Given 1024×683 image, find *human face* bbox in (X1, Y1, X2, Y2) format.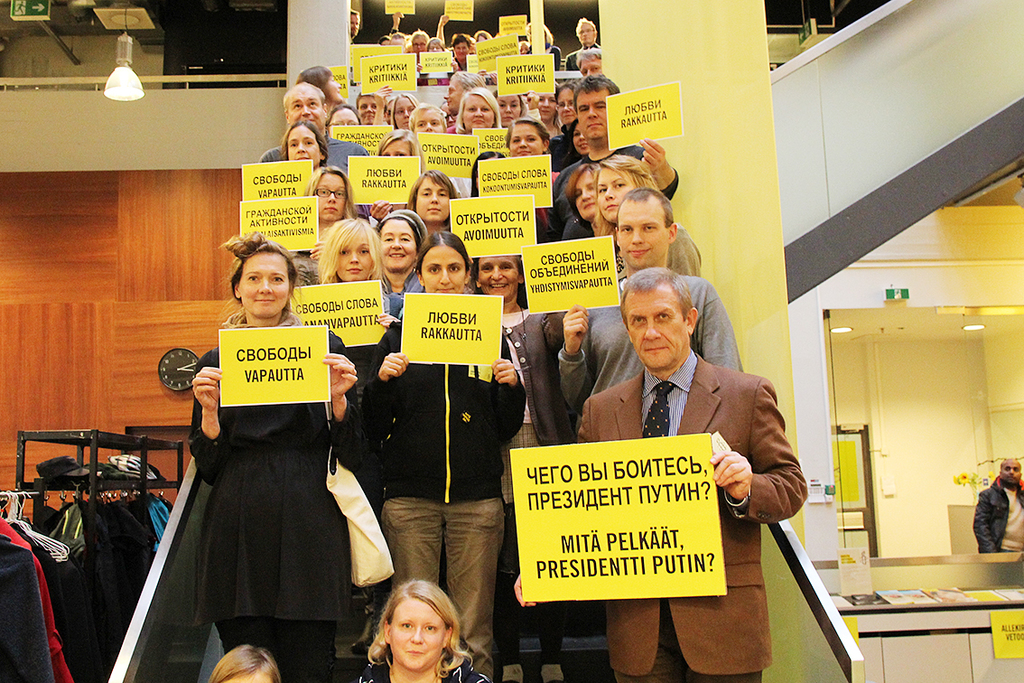
(412, 111, 440, 131).
